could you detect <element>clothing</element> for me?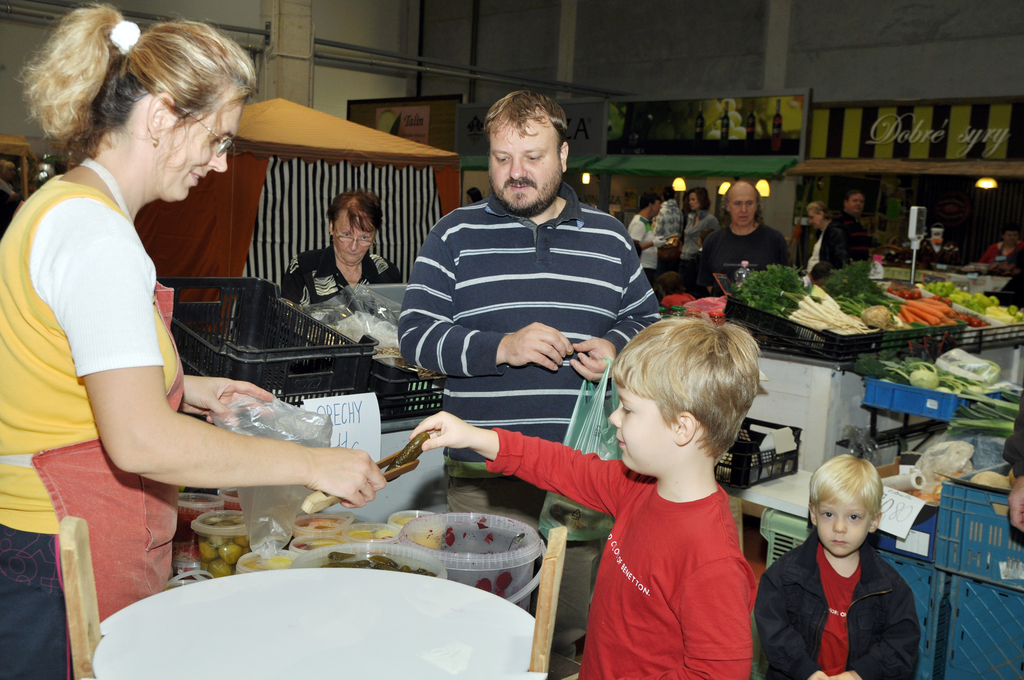
Detection result: 6/172/229/679.
